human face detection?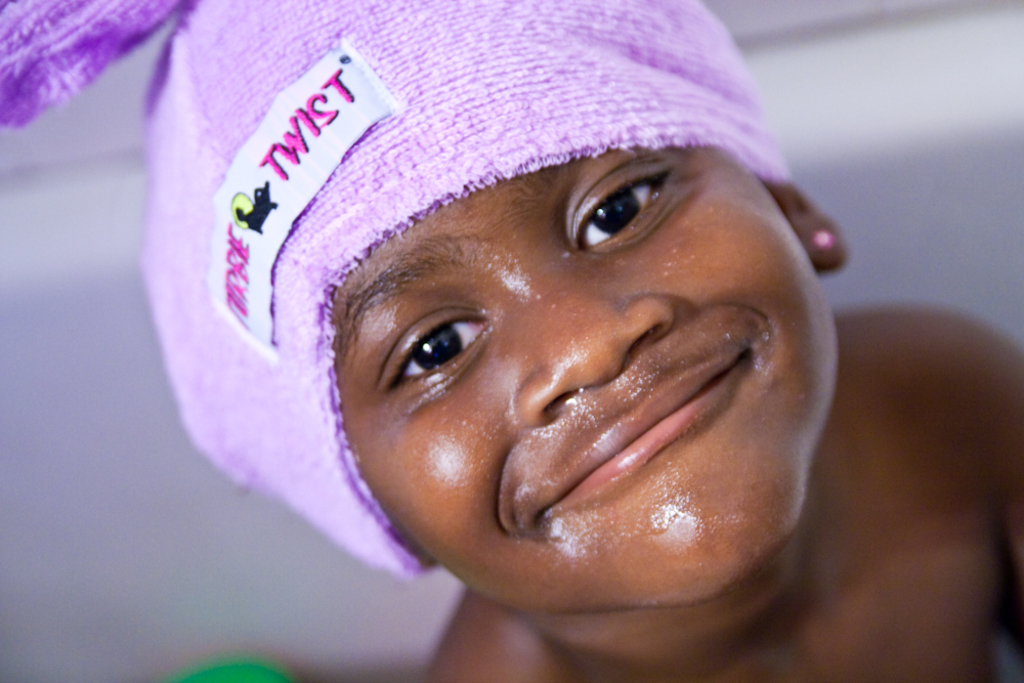
[x1=321, y1=138, x2=850, y2=608]
